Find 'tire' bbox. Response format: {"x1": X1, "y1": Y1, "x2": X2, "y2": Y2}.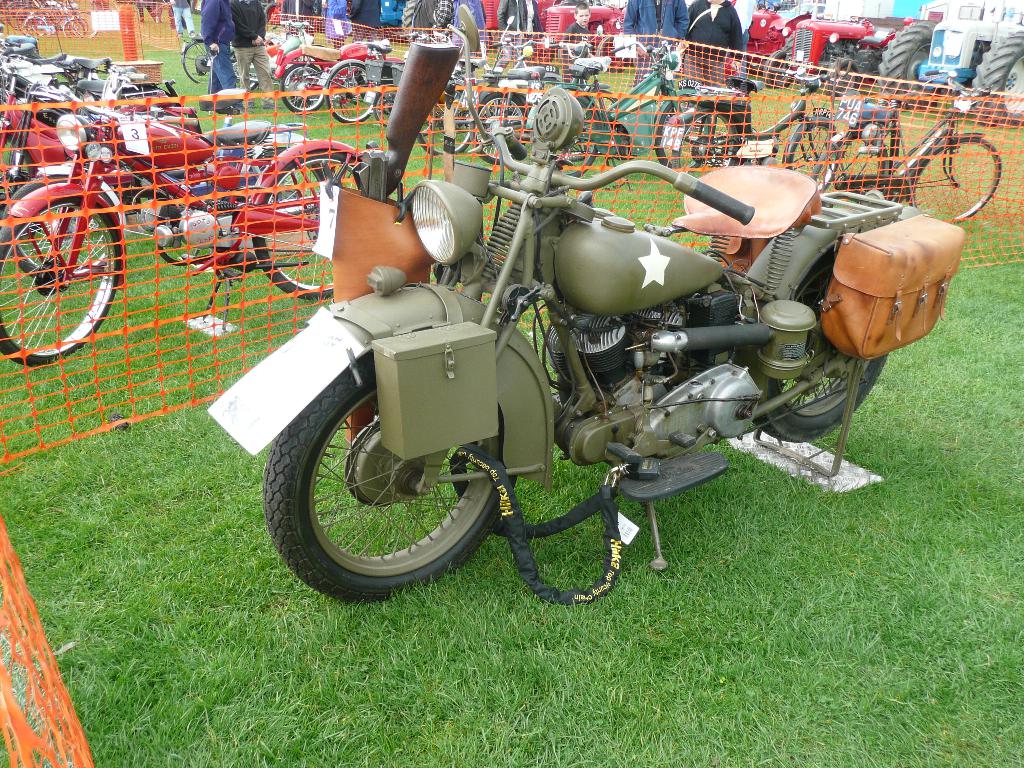
{"x1": 323, "y1": 63, "x2": 371, "y2": 123}.
